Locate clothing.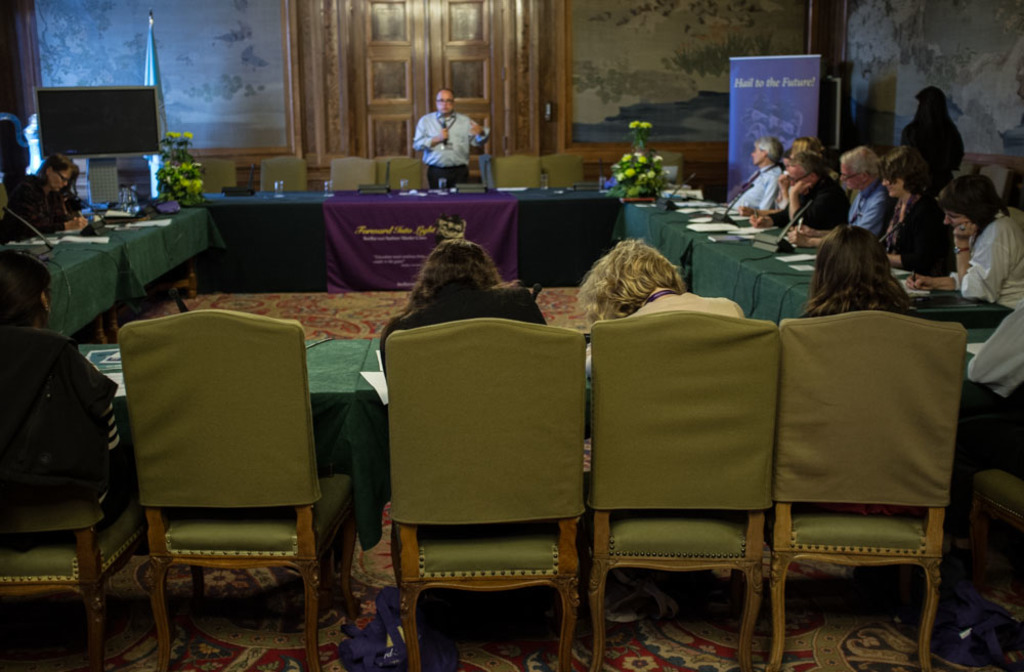
Bounding box: bbox=[955, 210, 1023, 334].
